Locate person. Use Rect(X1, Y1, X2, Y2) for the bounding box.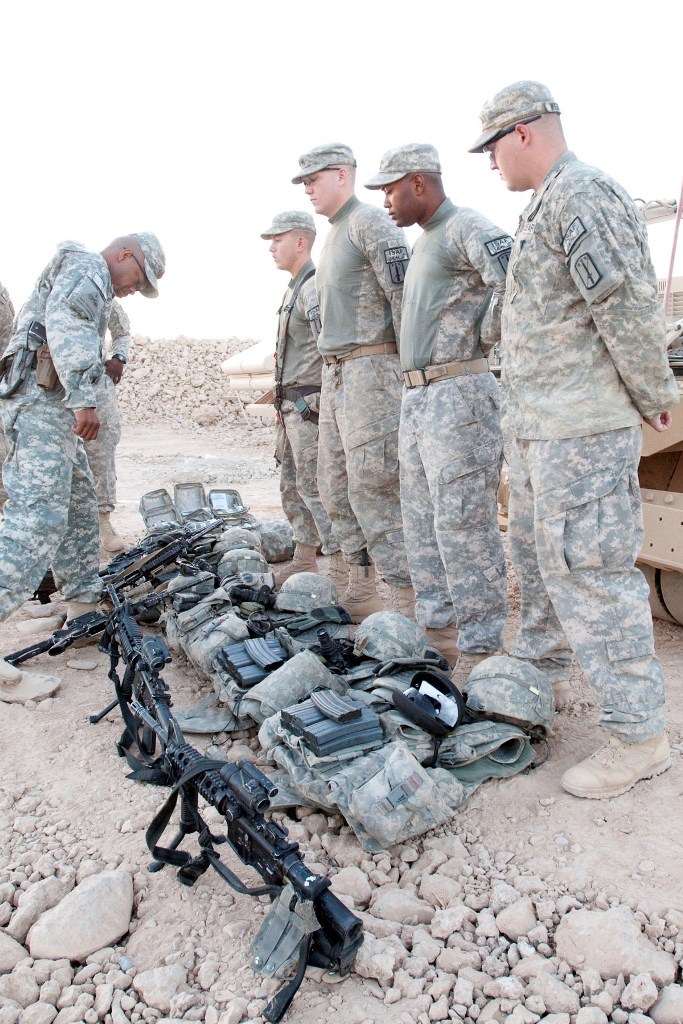
Rect(478, 75, 662, 801).
